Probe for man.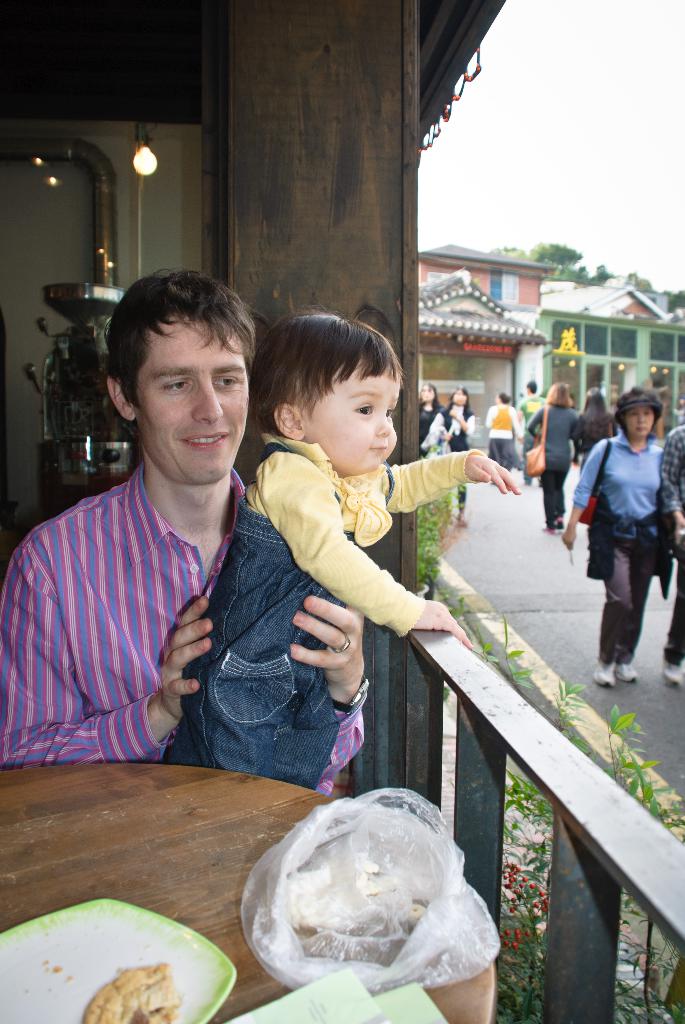
Probe result: bbox(26, 270, 371, 826).
